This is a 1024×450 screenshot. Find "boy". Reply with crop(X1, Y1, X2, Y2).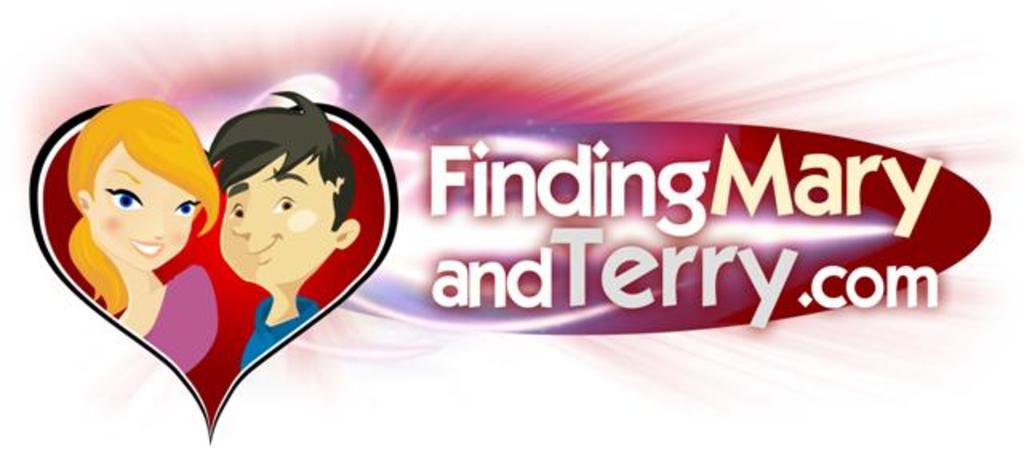
crop(202, 90, 360, 373).
